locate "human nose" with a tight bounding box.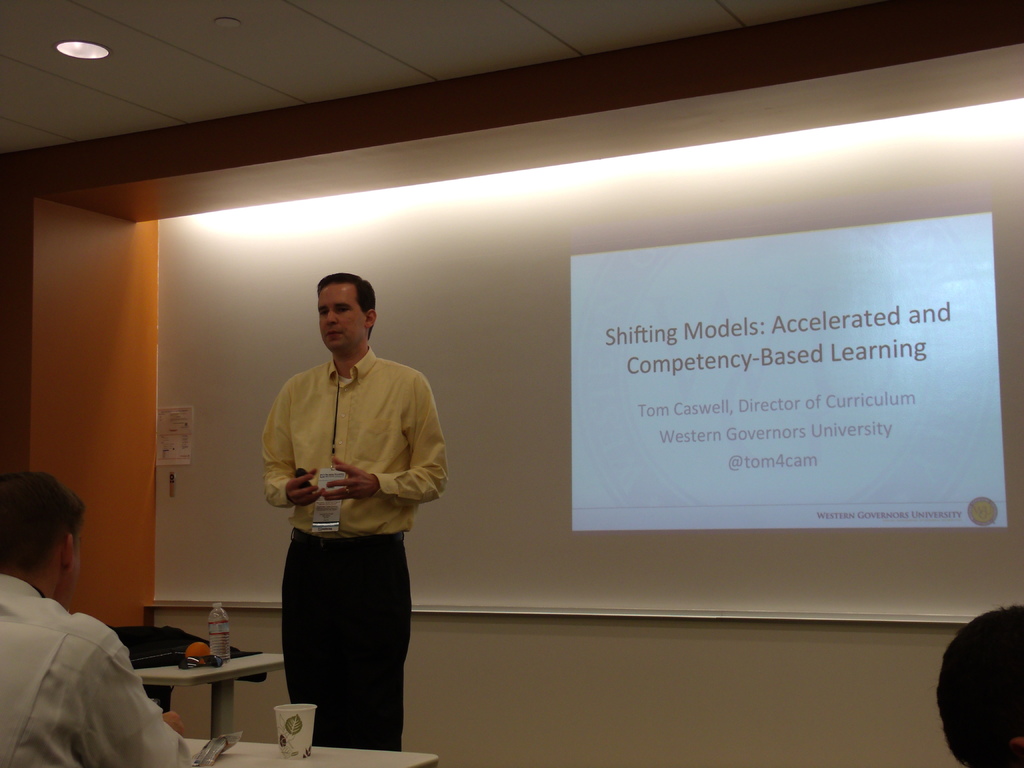
[x1=326, y1=305, x2=333, y2=322].
